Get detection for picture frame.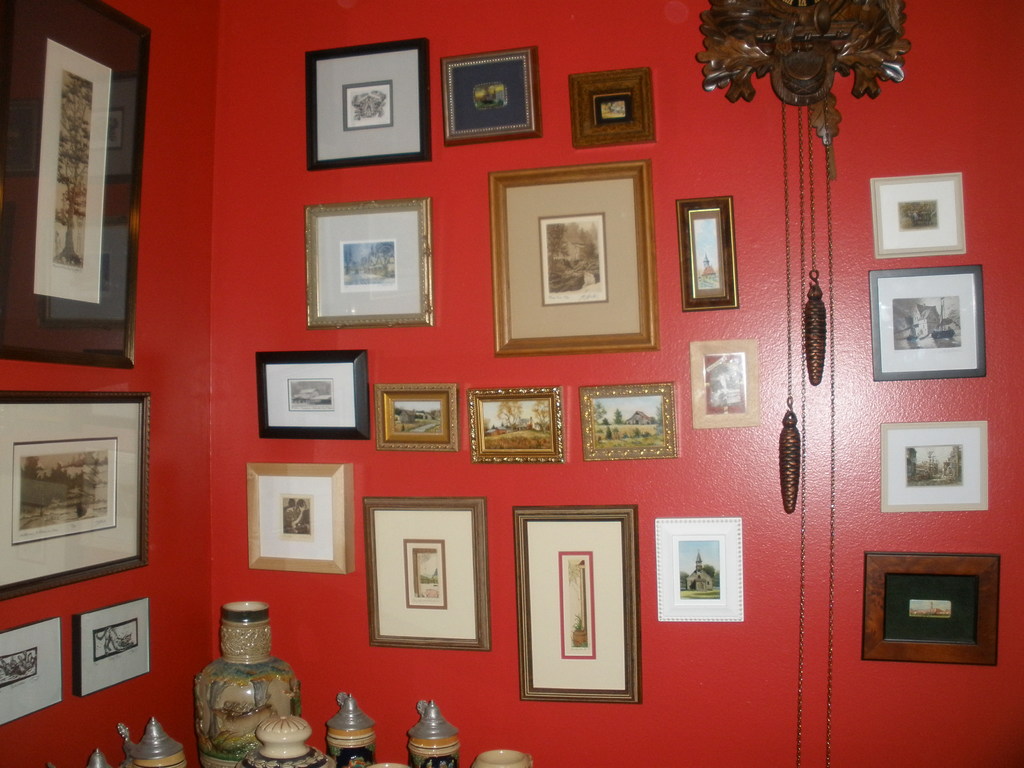
Detection: box=[367, 499, 492, 653].
